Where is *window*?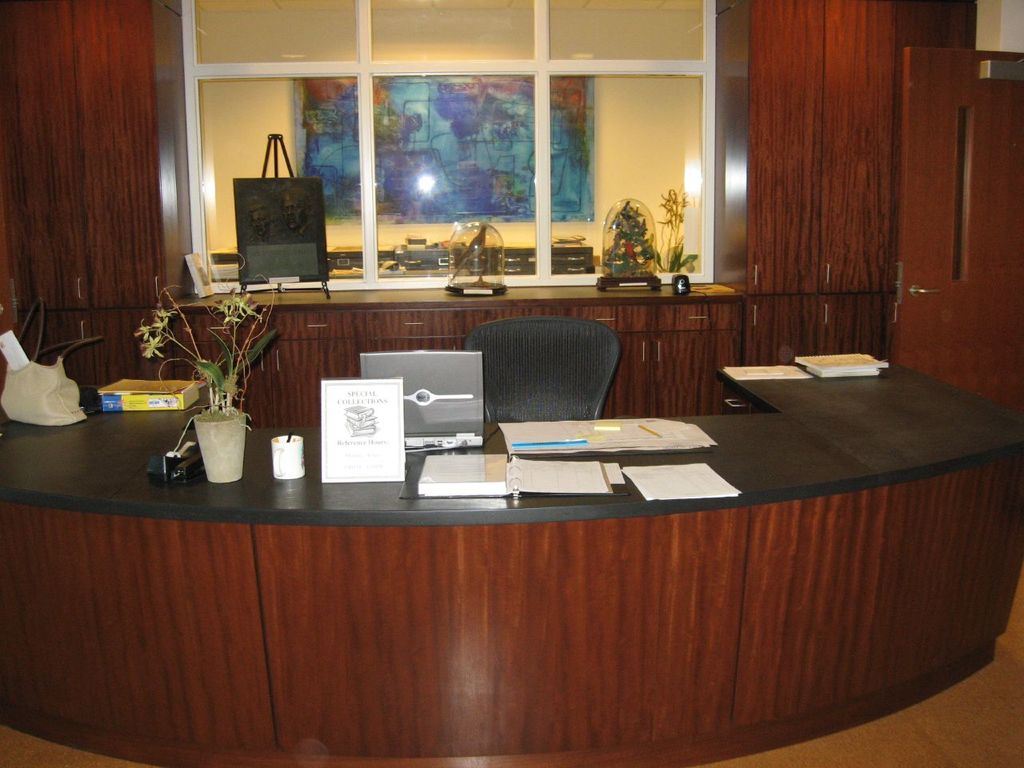
rect(153, 0, 745, 306).
